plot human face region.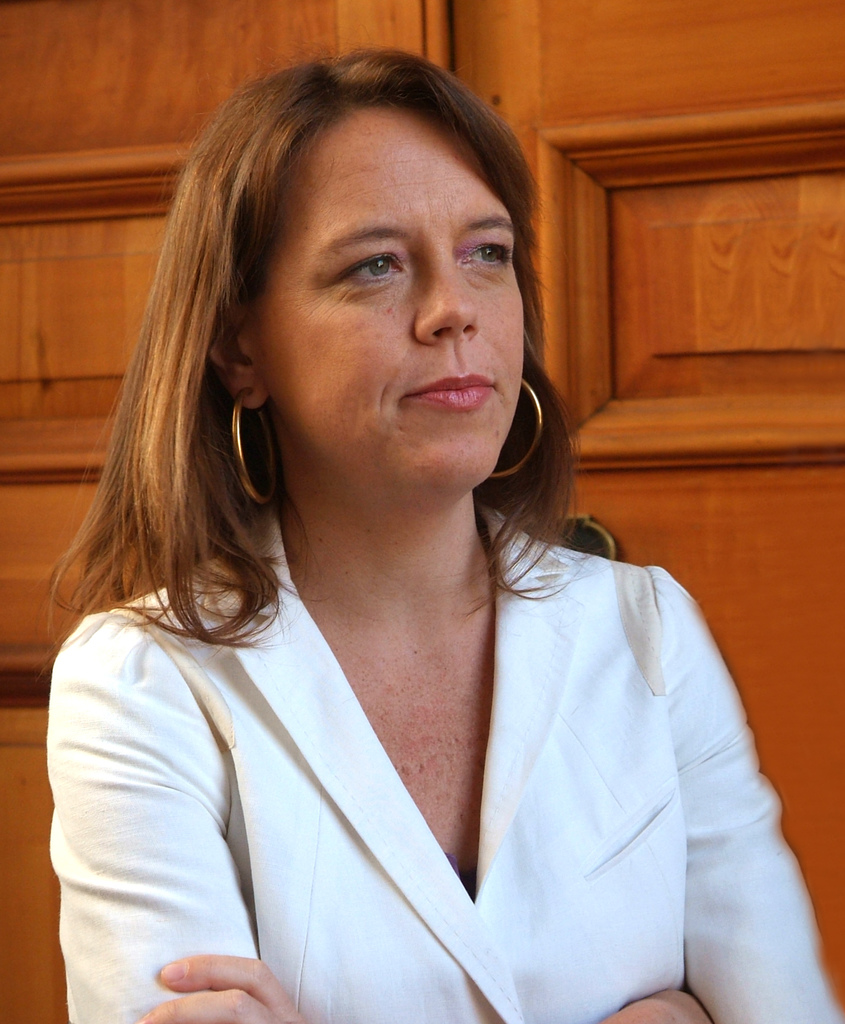
Plotted at detection(251, 102, 524, 488).
